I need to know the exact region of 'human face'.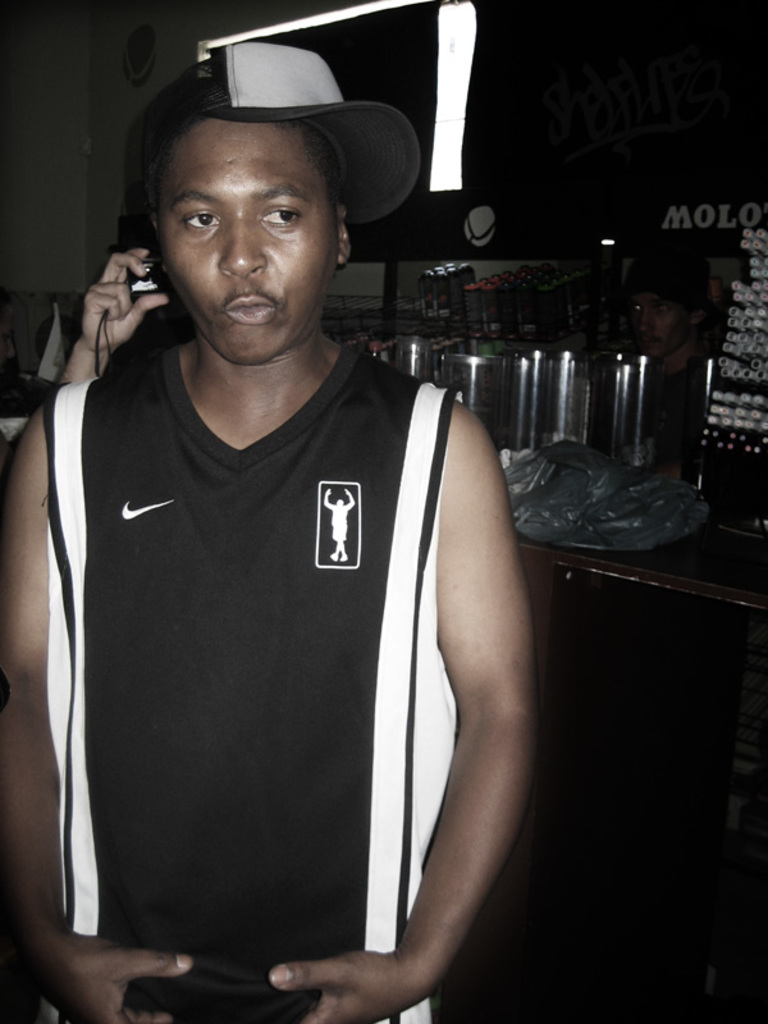
Region: region(156, 116, 330, 361).
